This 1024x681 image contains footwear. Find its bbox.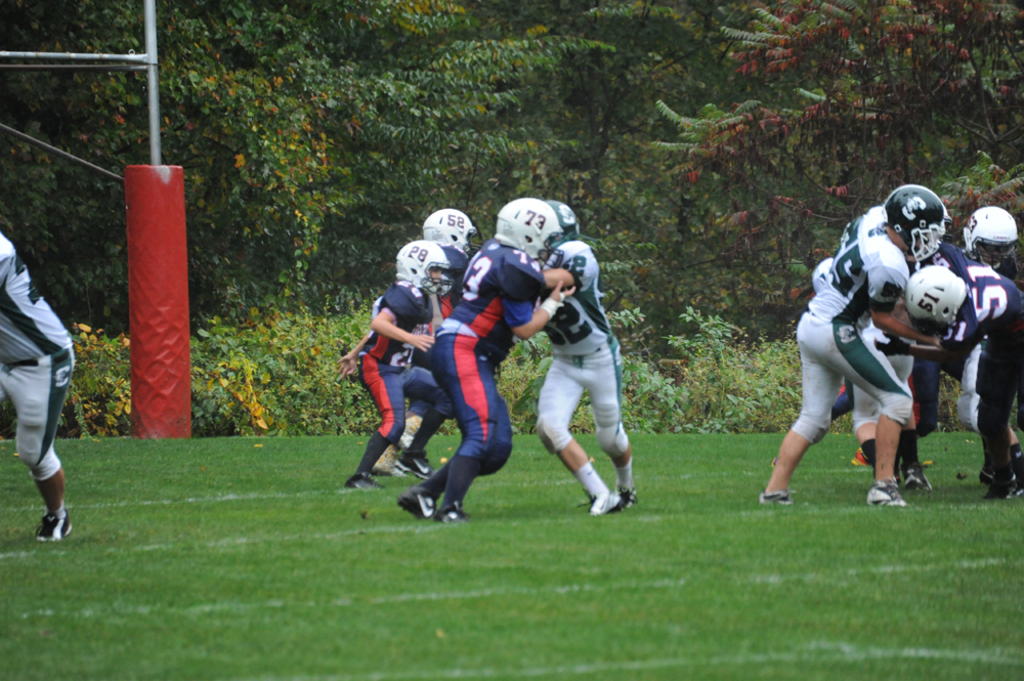
{"x1": 395, "y1": 428, "x2": 417, "y2": 452}.
